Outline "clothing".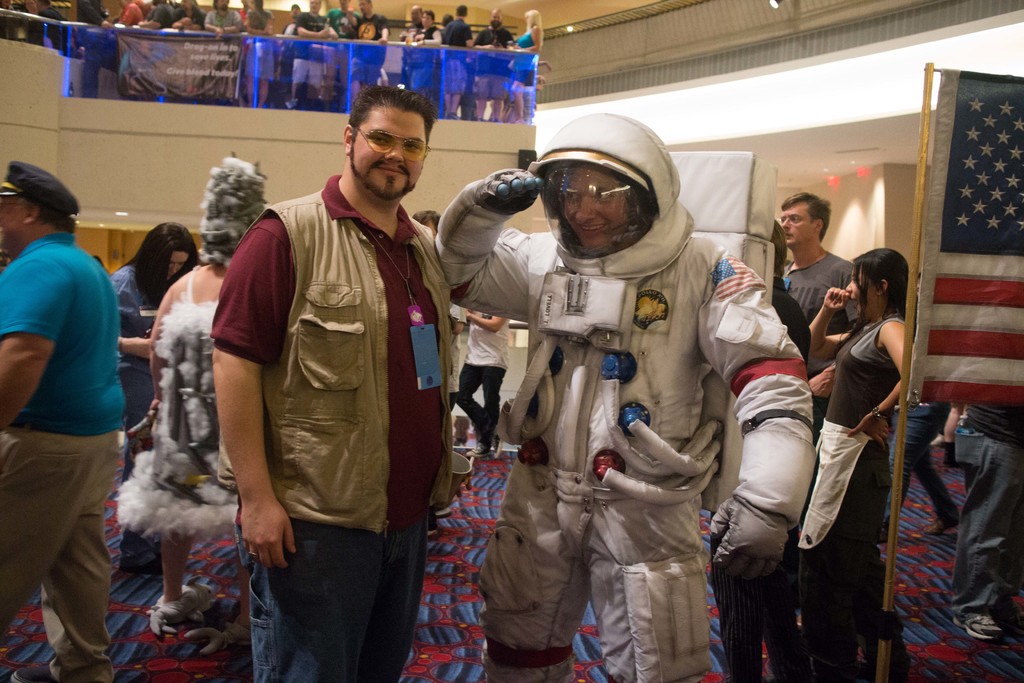
Outline: left=788, top=316, right=916, bottom=682.
